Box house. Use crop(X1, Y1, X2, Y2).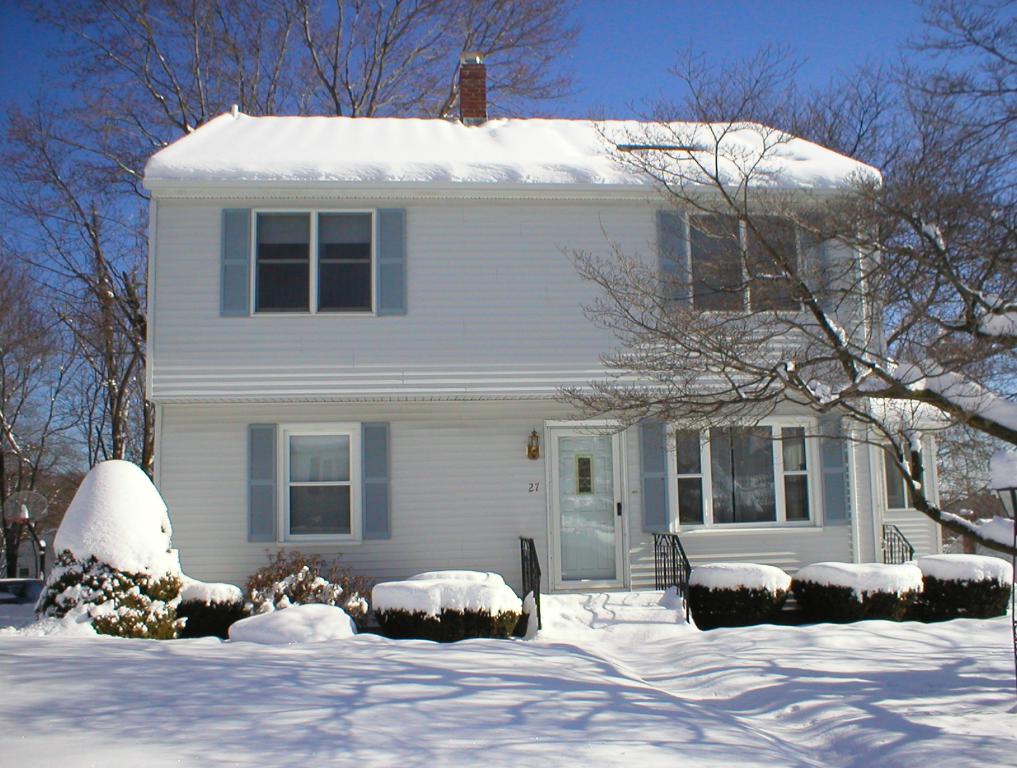
crop(125, 80, 935, 645).
